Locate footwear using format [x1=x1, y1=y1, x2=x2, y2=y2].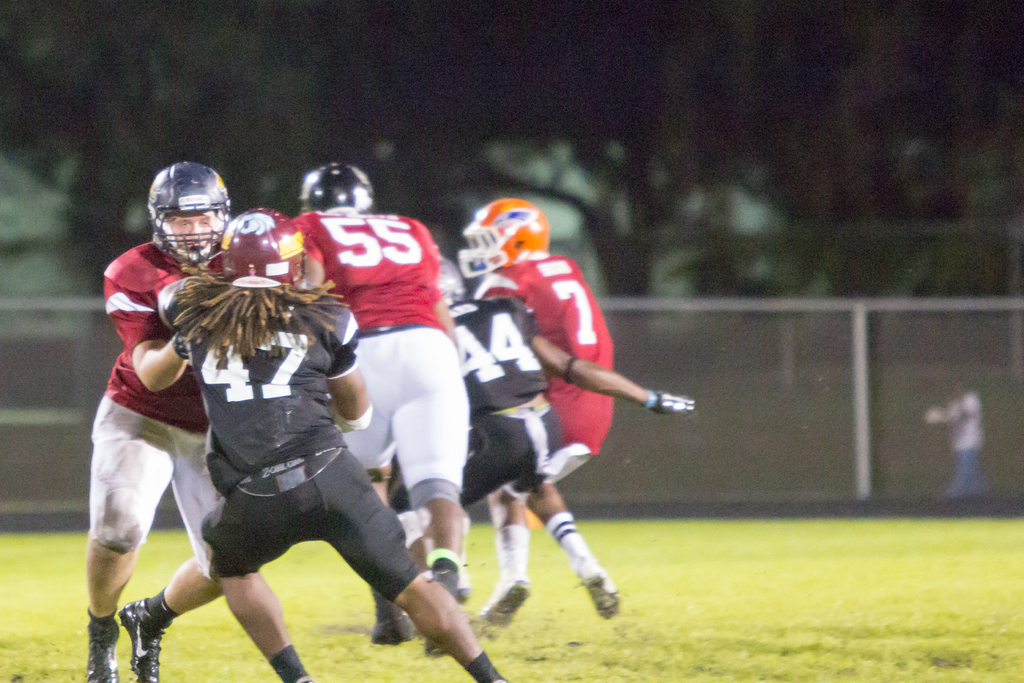
[x1=581, y1=576, x2=621, y2=623].
